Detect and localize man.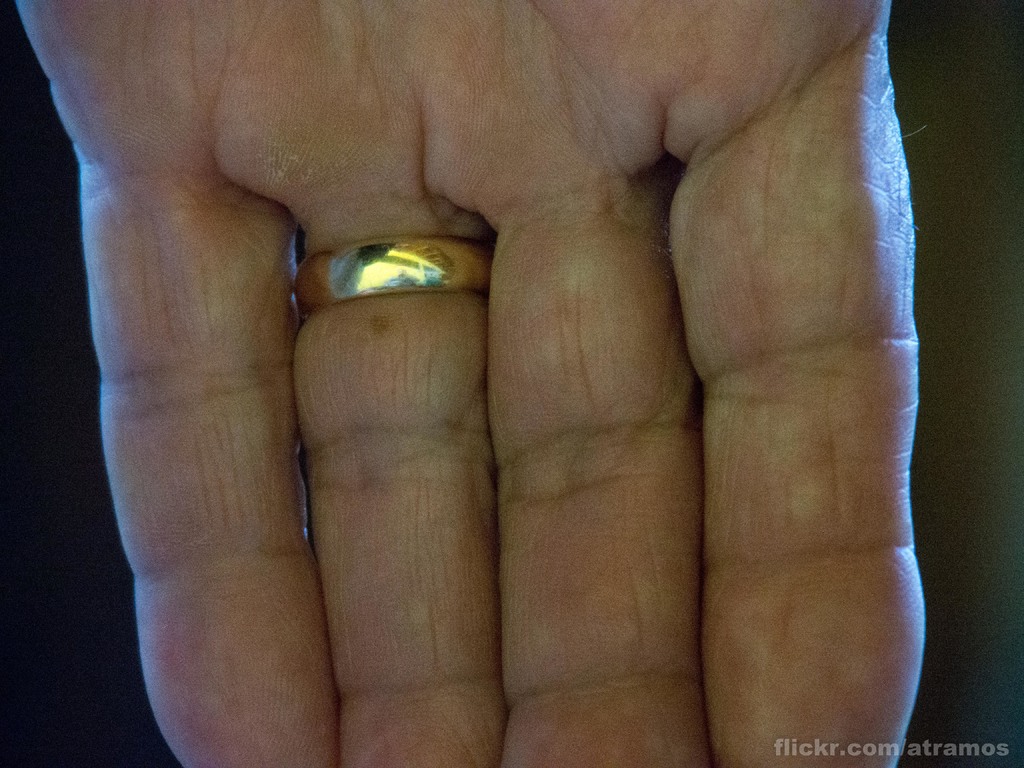
Localized at 88,13,950,767.
